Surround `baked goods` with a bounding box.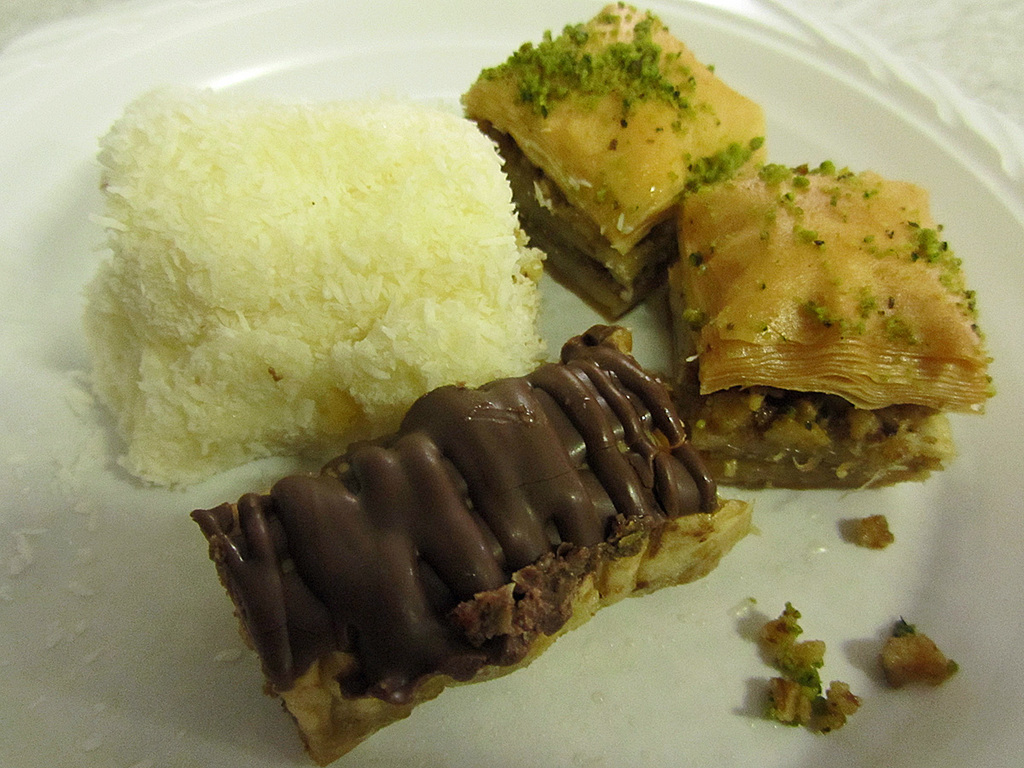
rect(684, 186, 1004, 495).
